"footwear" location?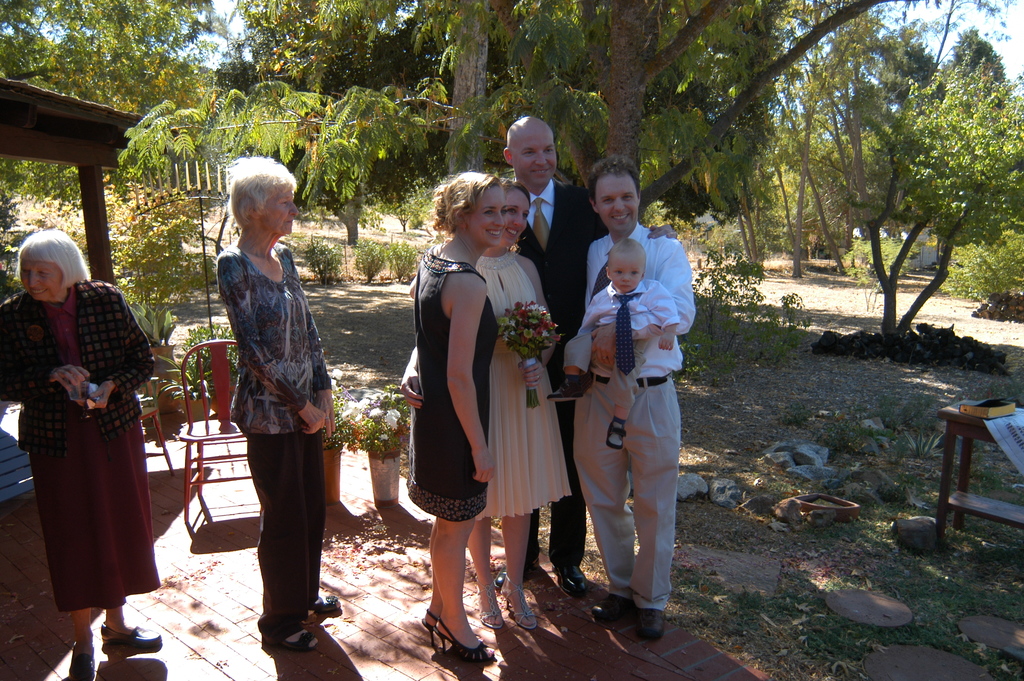
detection(548, 379, 585, 402)
